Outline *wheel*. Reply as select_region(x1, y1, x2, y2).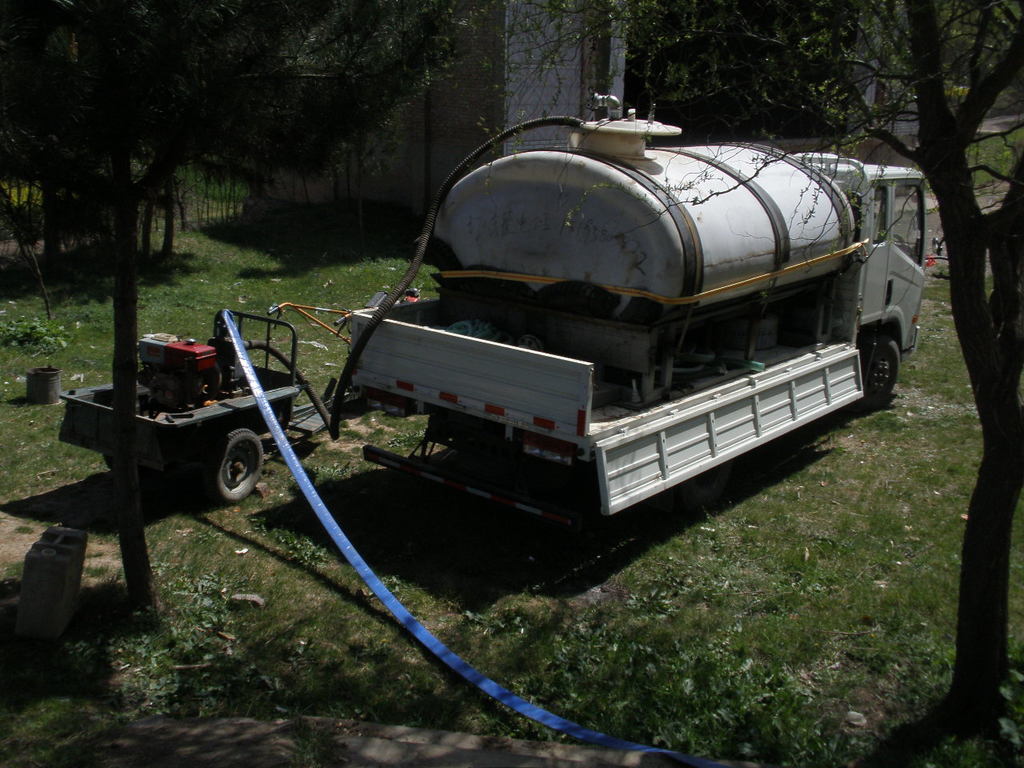
select_region(892, 234, 905, 250).
